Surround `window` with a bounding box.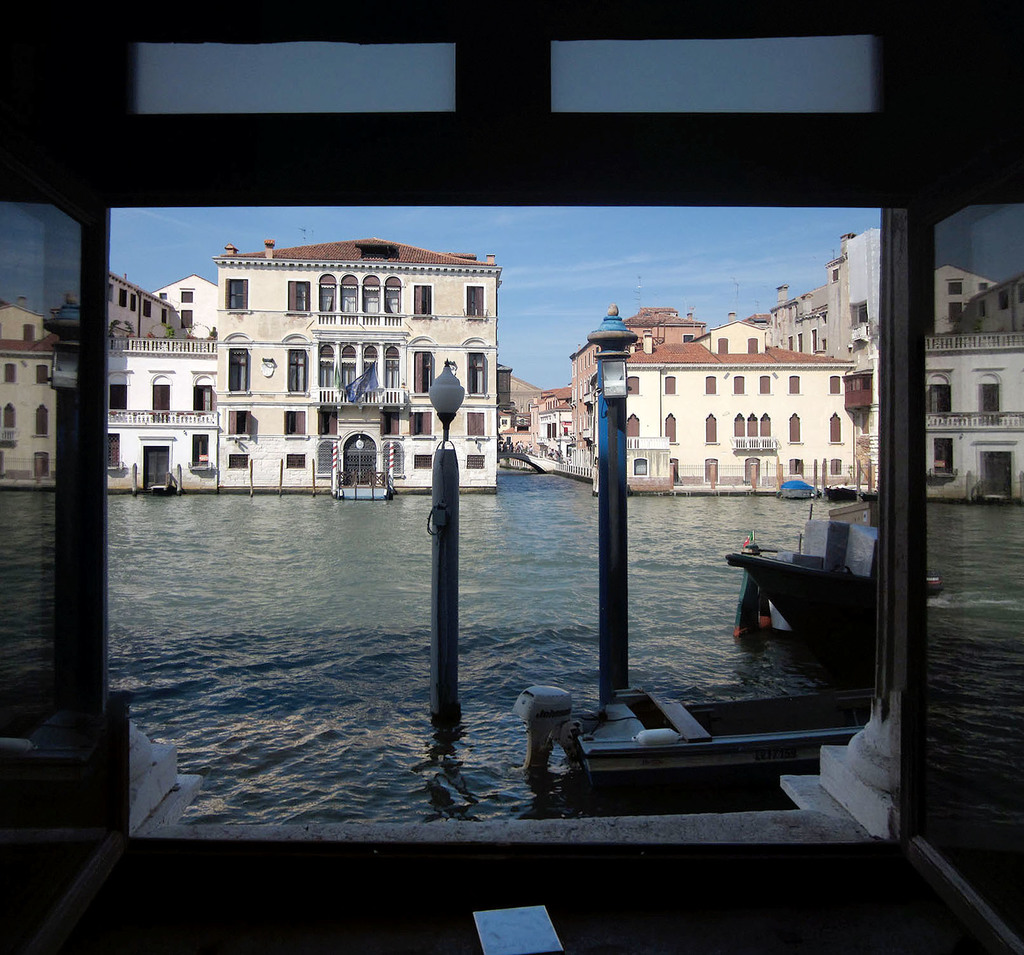
(928, 385, 952, 413).
